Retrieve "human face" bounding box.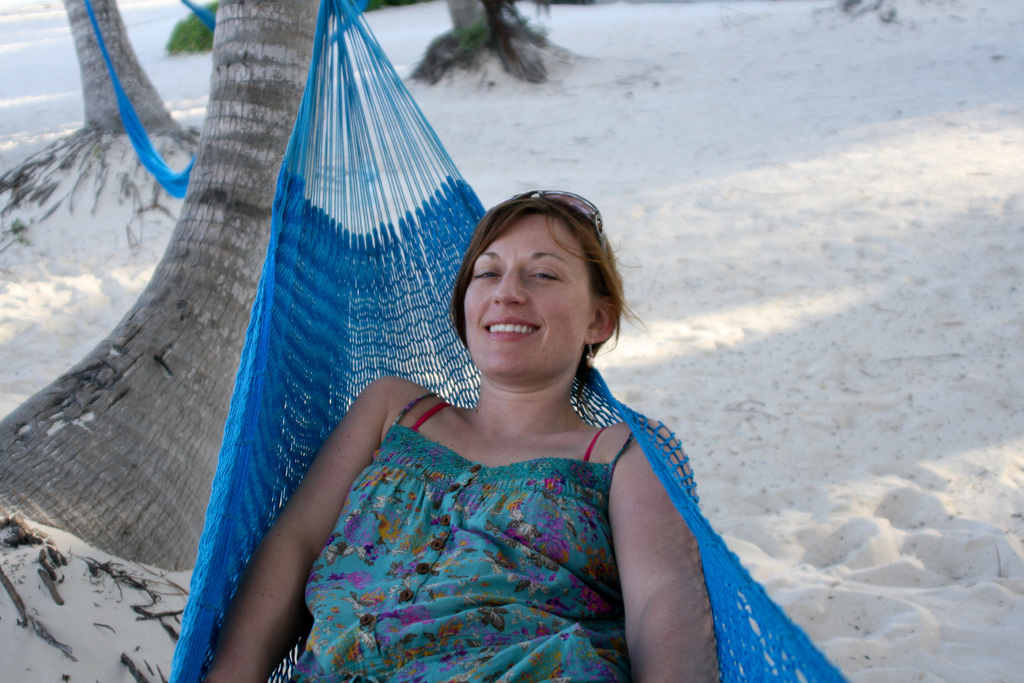
Bounding box: [left=463, top=211, right=584, bottom=372].
